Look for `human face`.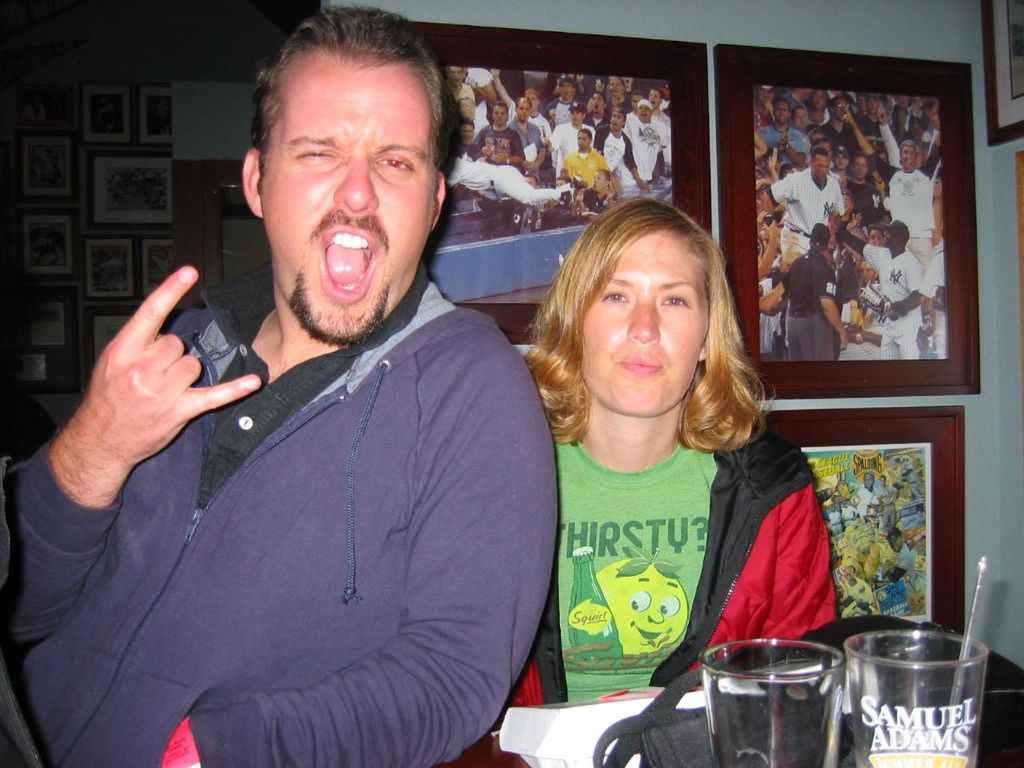
Found: pyautogui.locateOnScreen(258, 57, 437, 338).
